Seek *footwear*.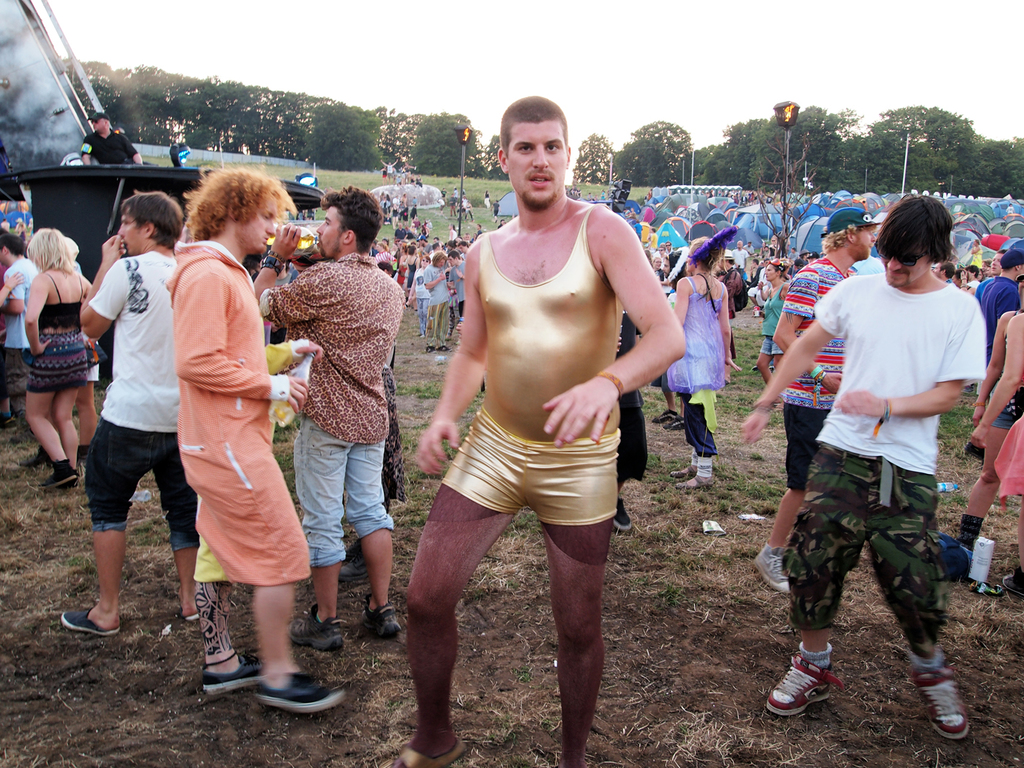
(x1=200, y1=650, x2=264, y2=695).
